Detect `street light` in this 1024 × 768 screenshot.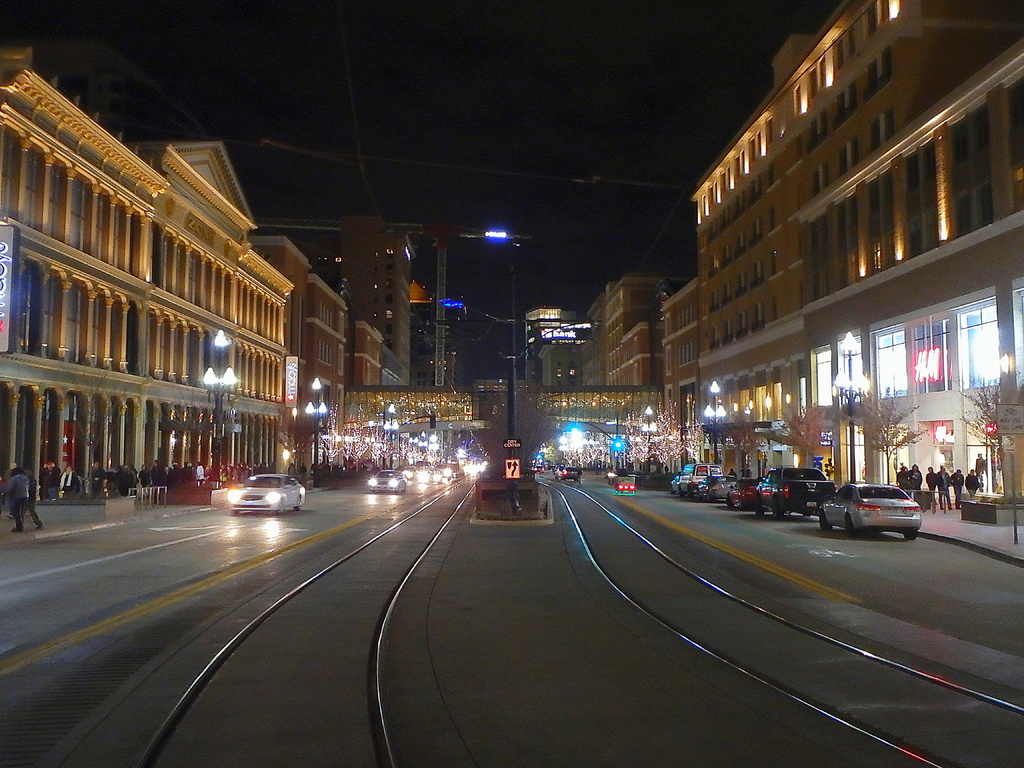
Detection: bbox(637, 401, 659, 475).
